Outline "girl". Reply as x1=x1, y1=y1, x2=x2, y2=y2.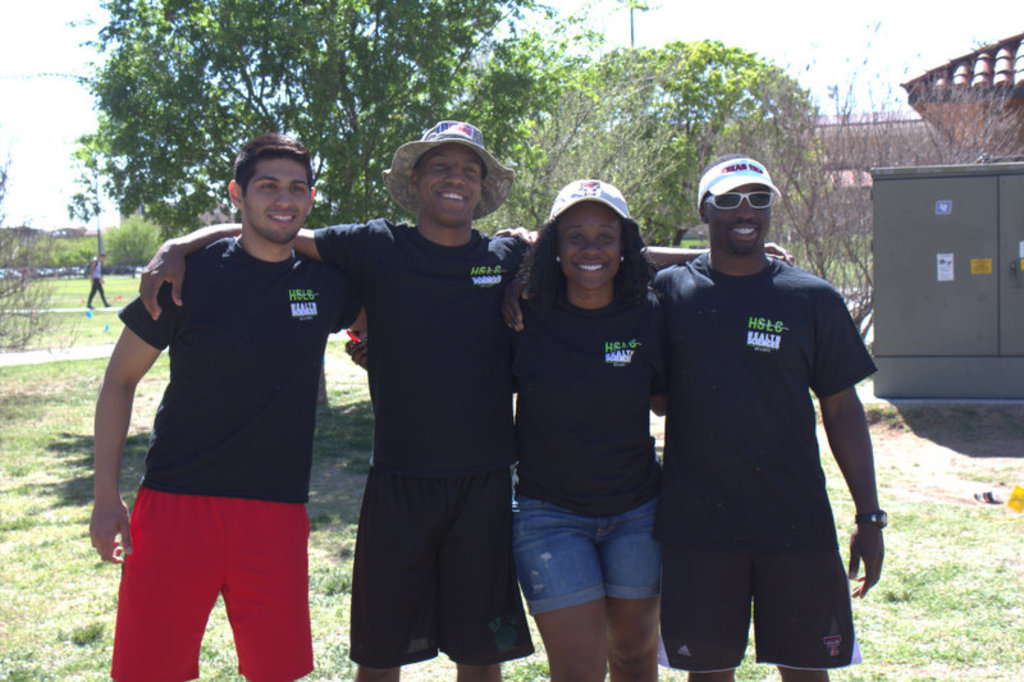
x1=344, y1=183, x2=669, y2=681.
